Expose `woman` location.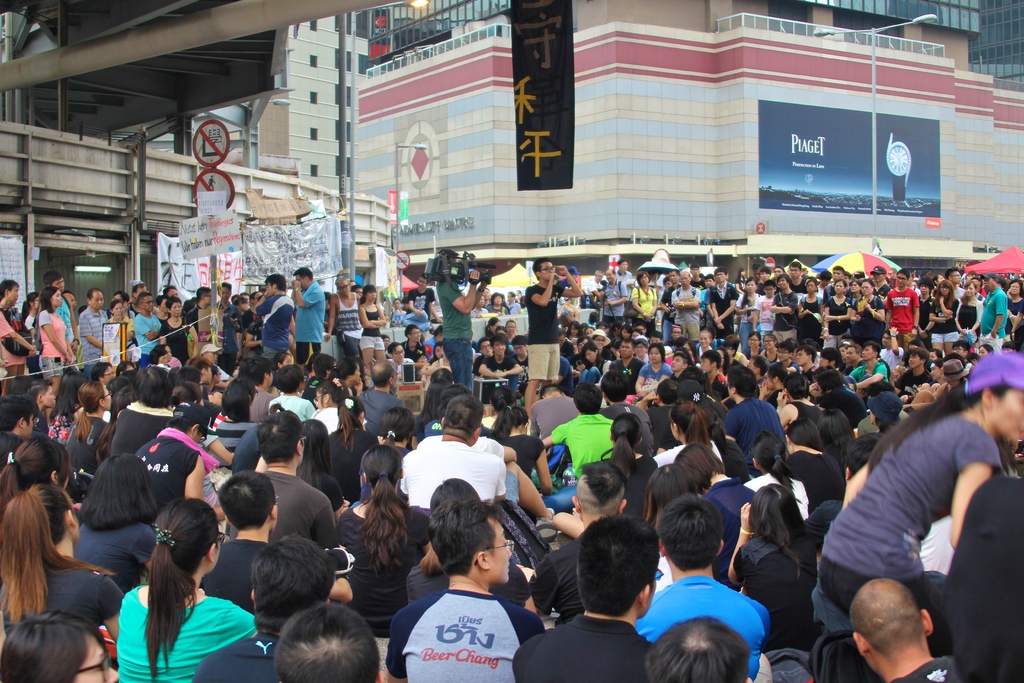
Exposed at bbox=(390, 298, 408, 329).
